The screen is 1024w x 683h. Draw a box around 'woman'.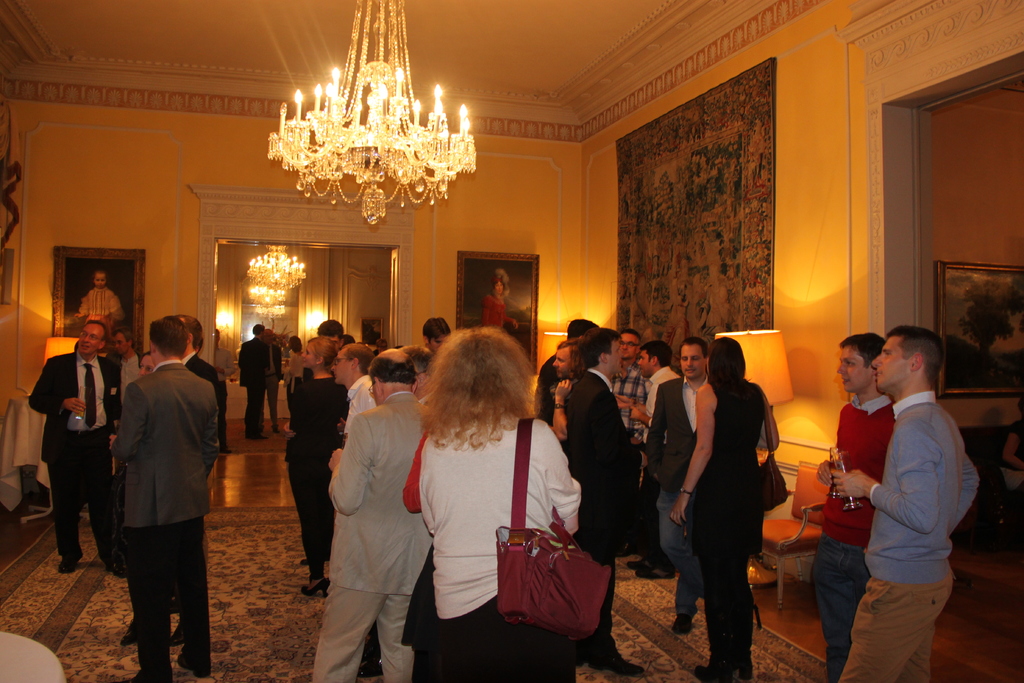
{"left": 371, "top": 337, "right": 388, "bottom": 360}.
